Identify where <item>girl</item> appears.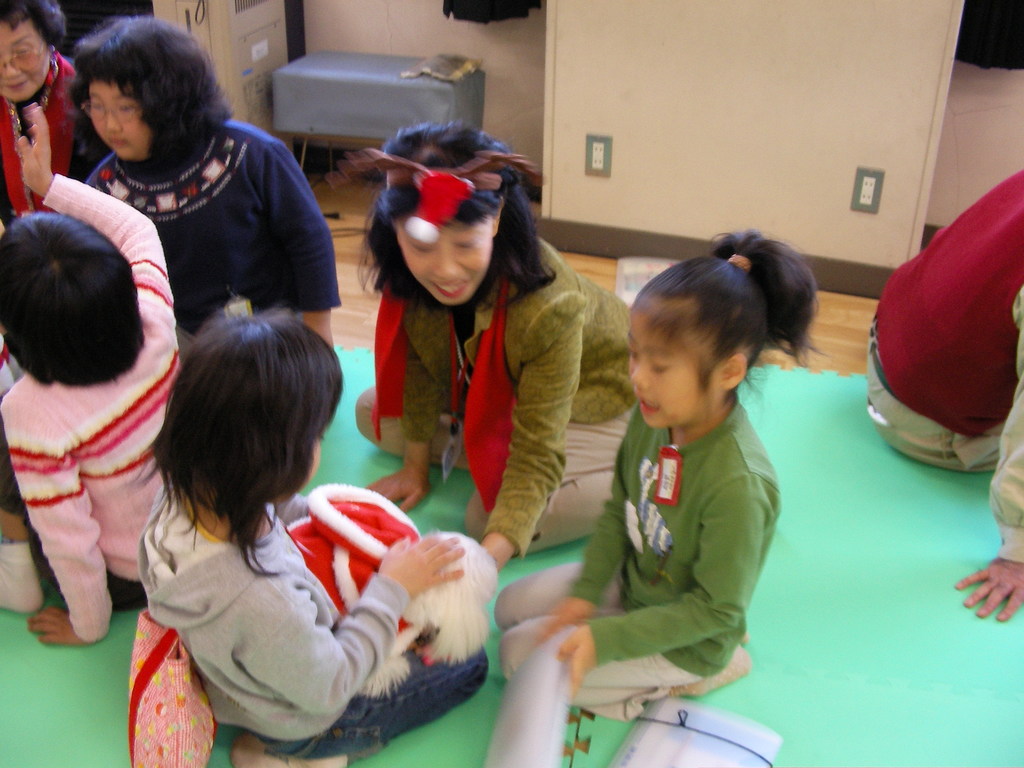
Appears at 494, 217, 820, 722.
